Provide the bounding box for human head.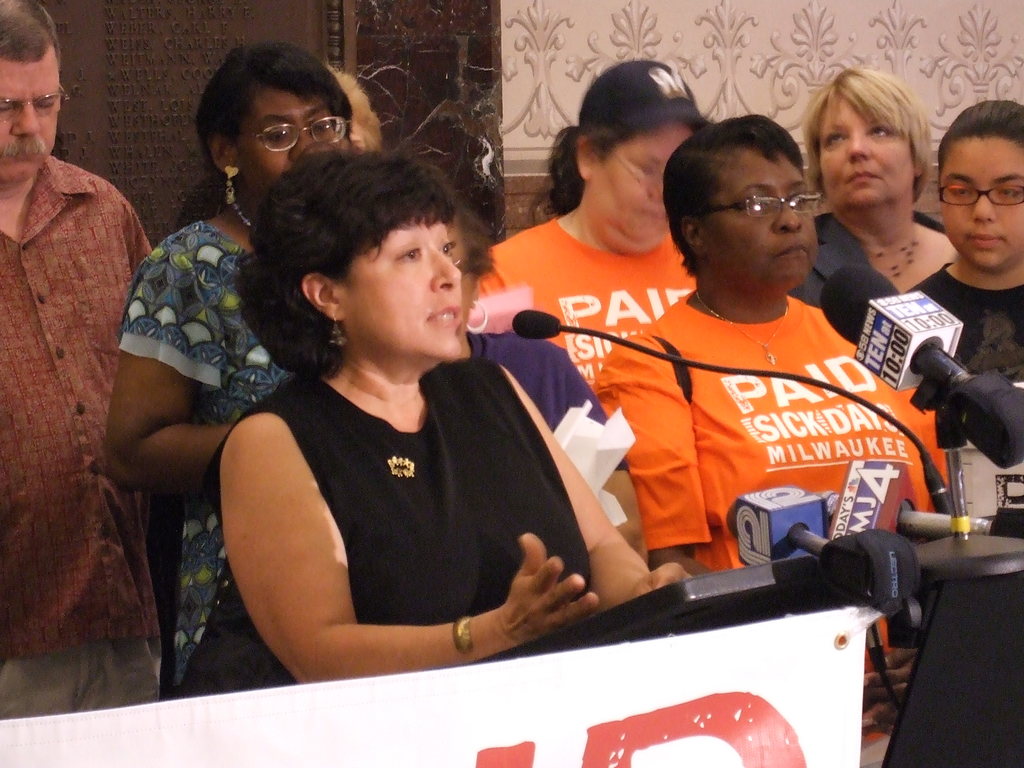
325/62/382/154.
